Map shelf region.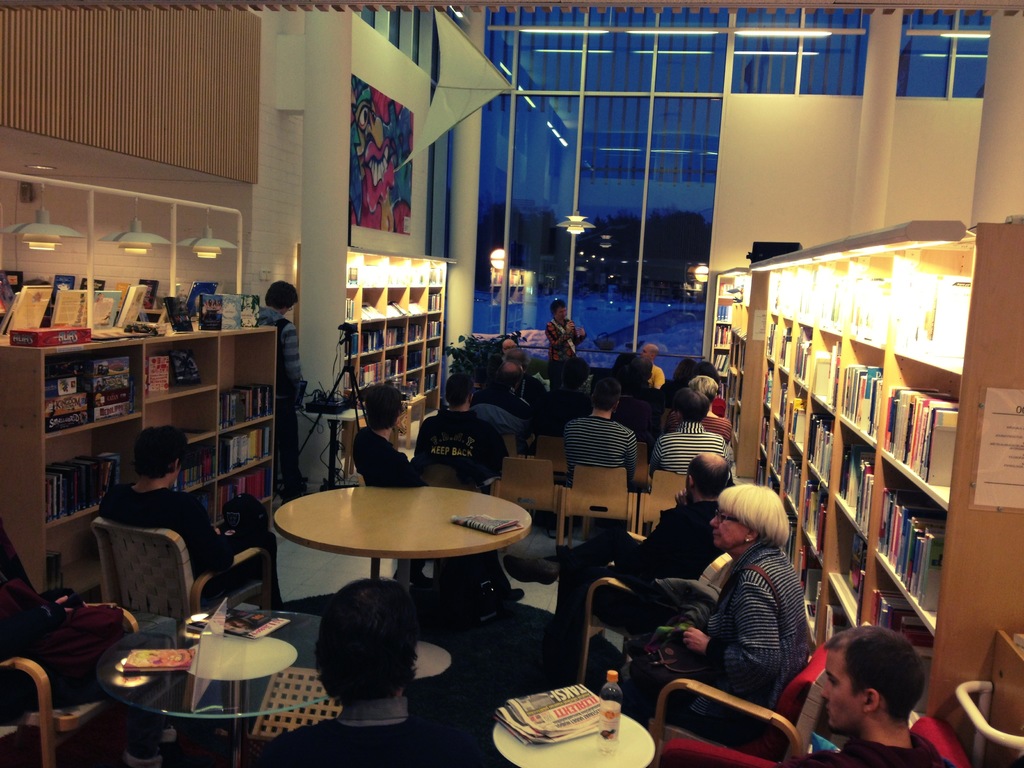
Mapped to box(406, 319, 425, 340).
